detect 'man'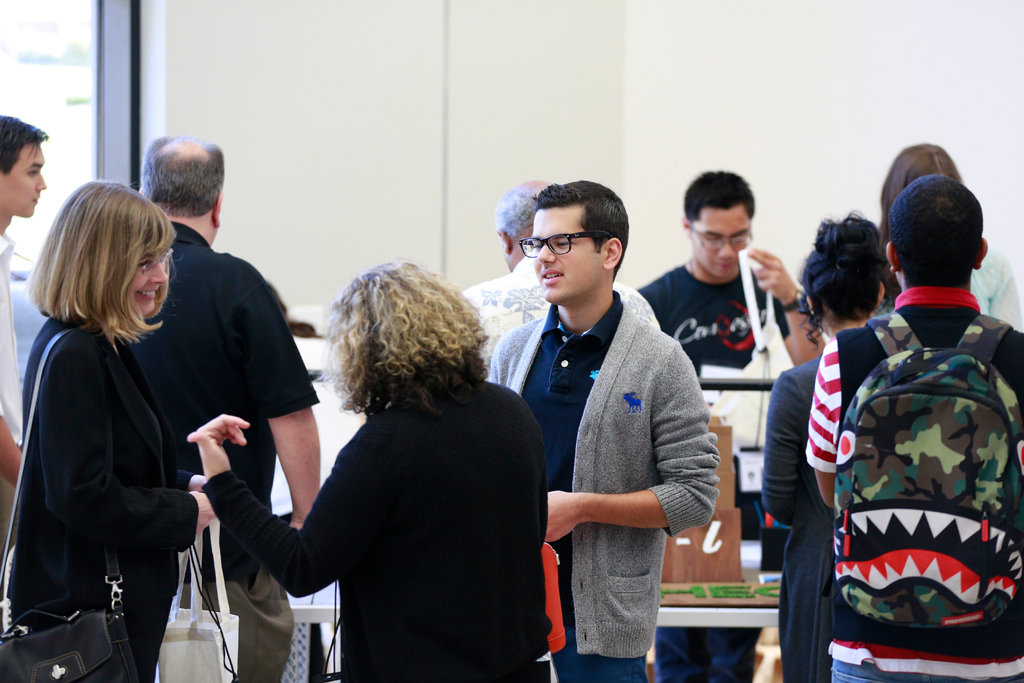
637,172,829,682
